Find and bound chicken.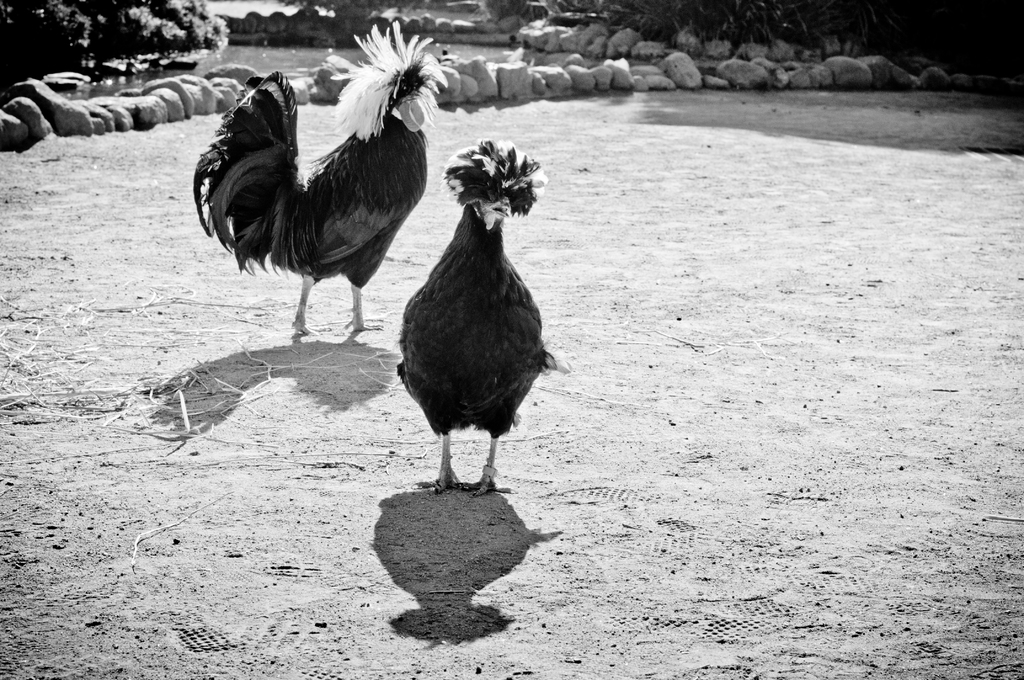
Bound: 388:149:555:503.
